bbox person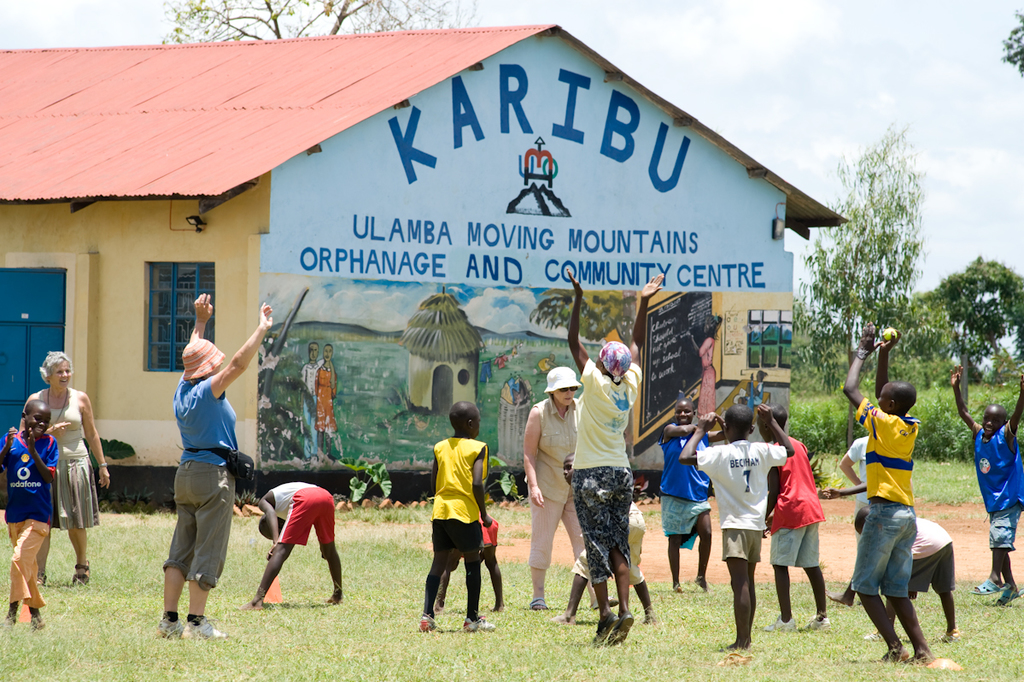
(left=418, top=402, right=496, bottom=626)
